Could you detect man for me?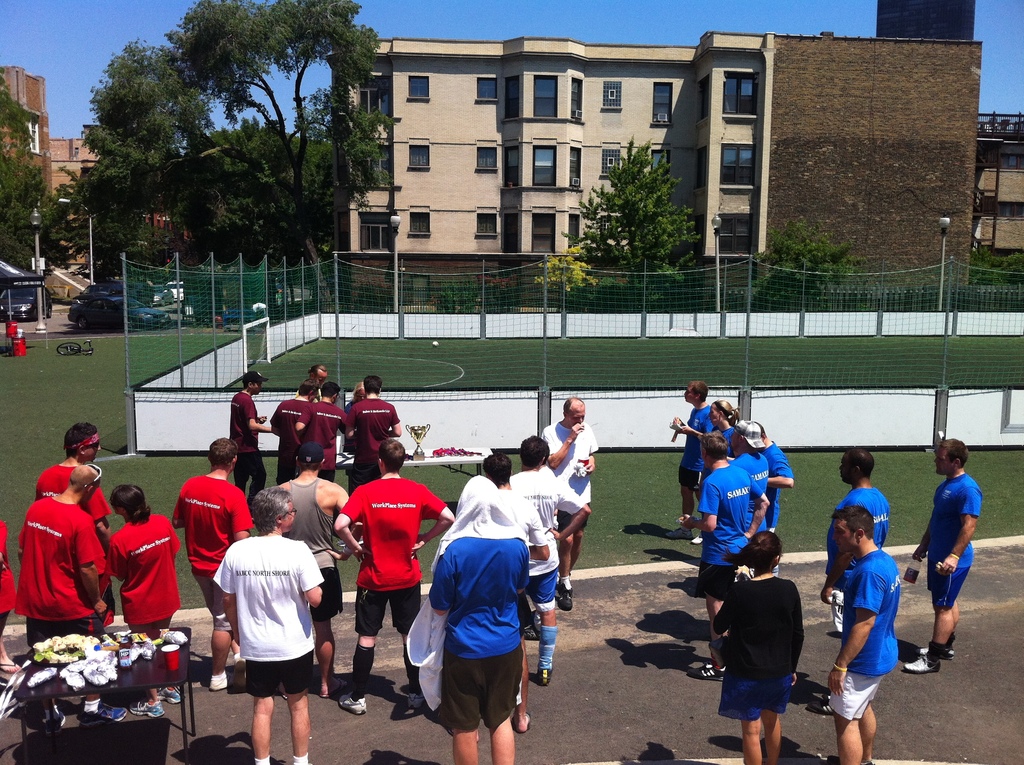
Detection result: (left=483, top=451, right=549, bottom=727).
